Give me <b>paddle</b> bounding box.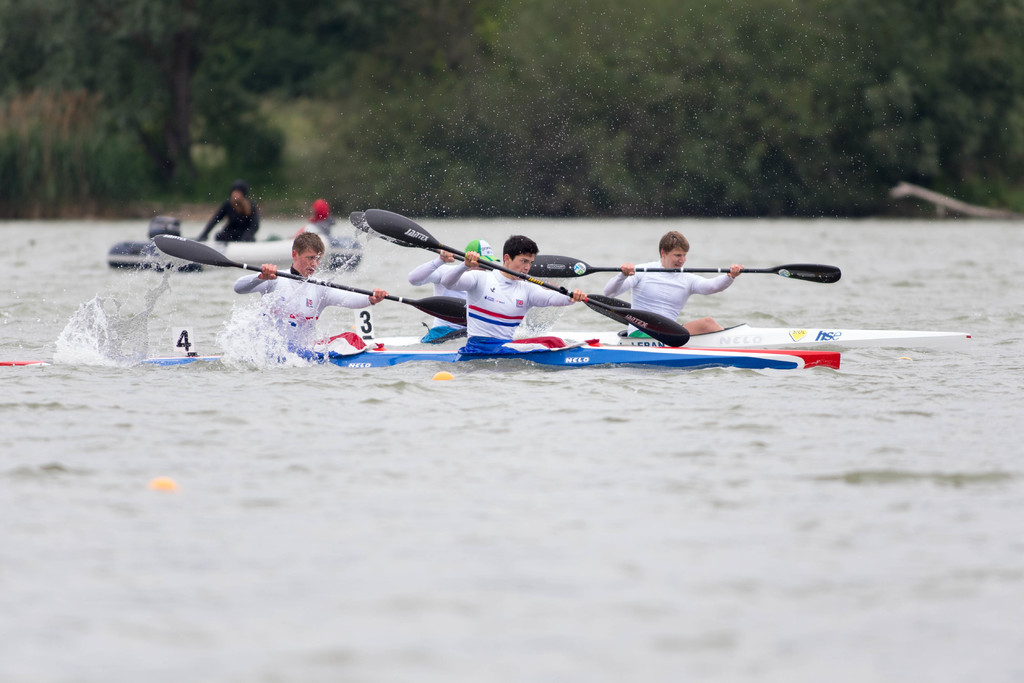
bbox=[527, 254, 842, 286].
